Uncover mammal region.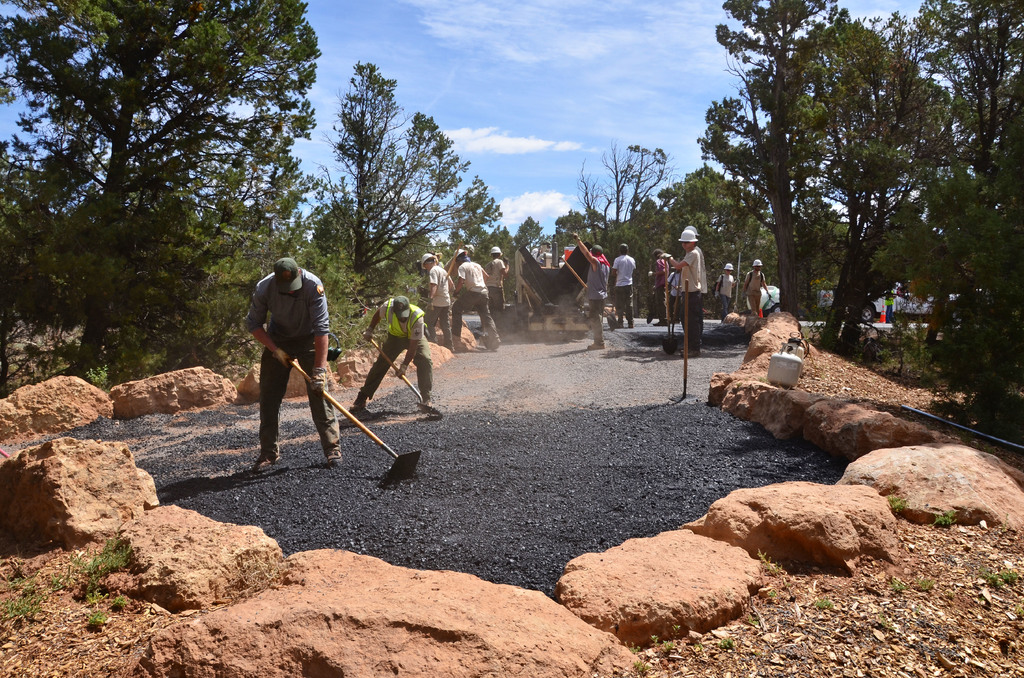
Uncovered: box(483, 245, 511, 328).
